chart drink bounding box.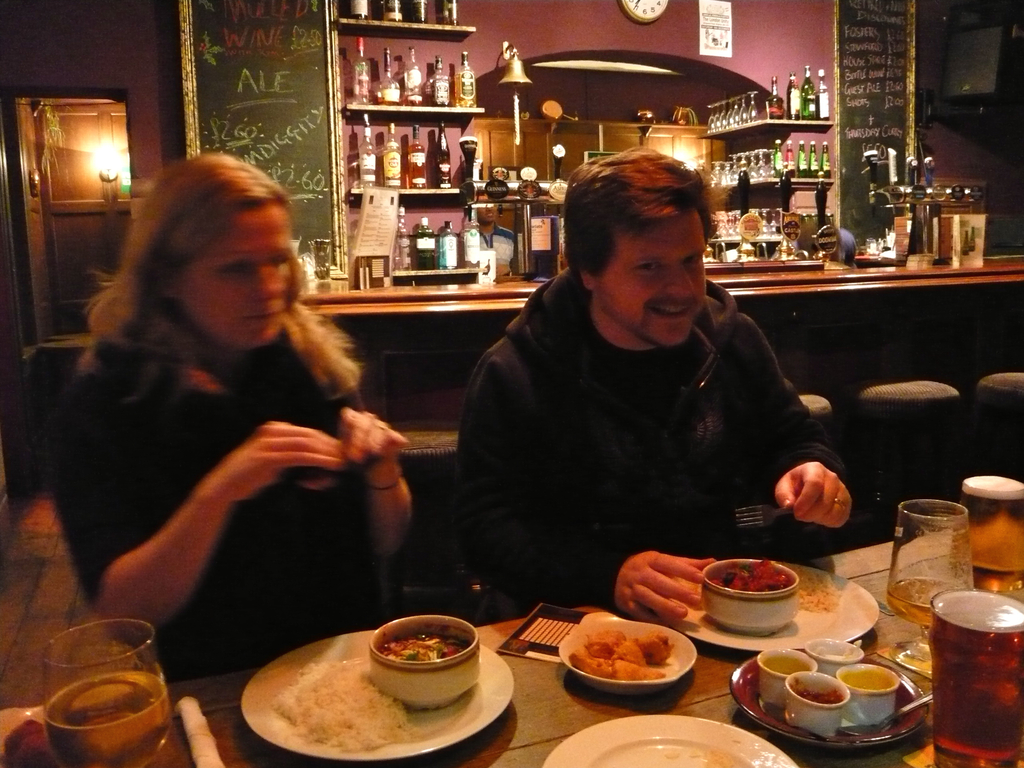
Charted: left=888, top=580, right=964, bottom=627.
